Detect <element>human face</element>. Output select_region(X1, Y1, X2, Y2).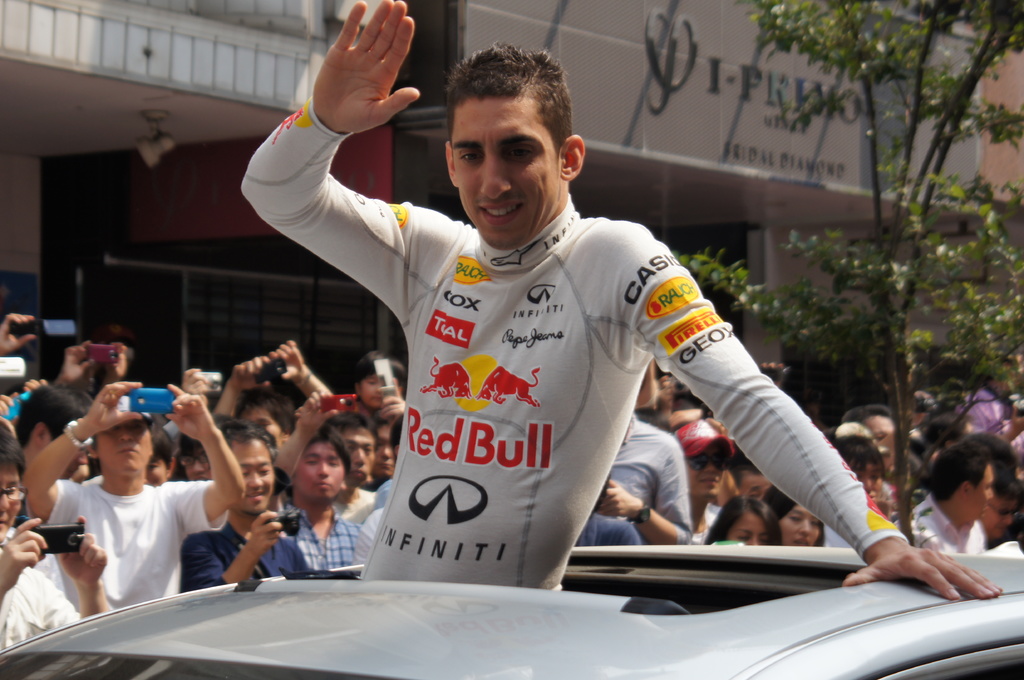
select_region(94, 420, 161, 471).
